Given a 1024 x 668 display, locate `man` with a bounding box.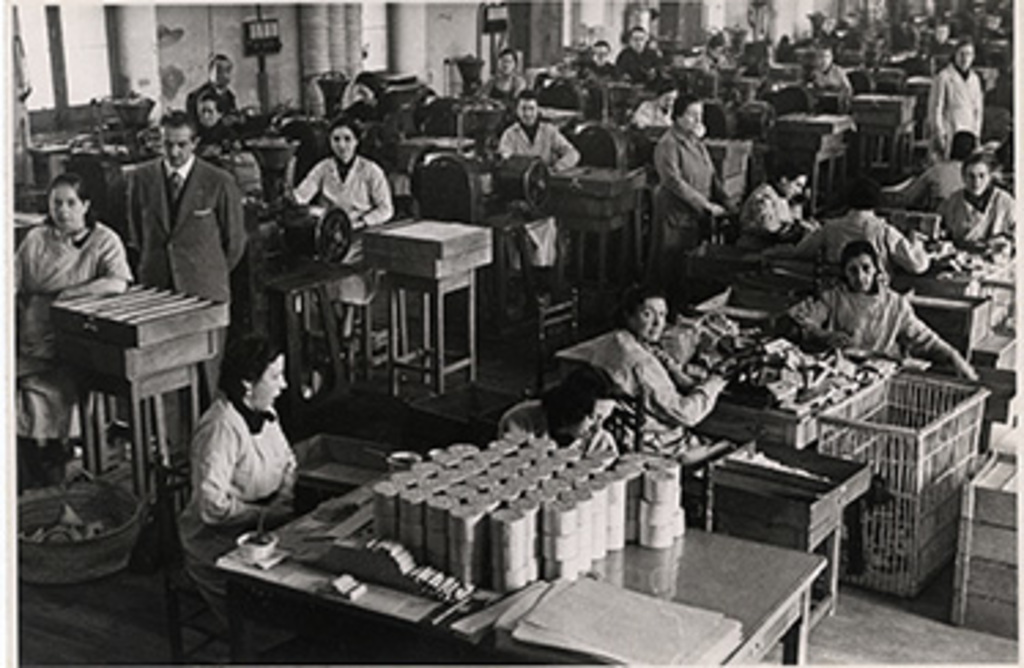
Located: pyautogui.locateOnScreen(189, 55, 235, 115).
